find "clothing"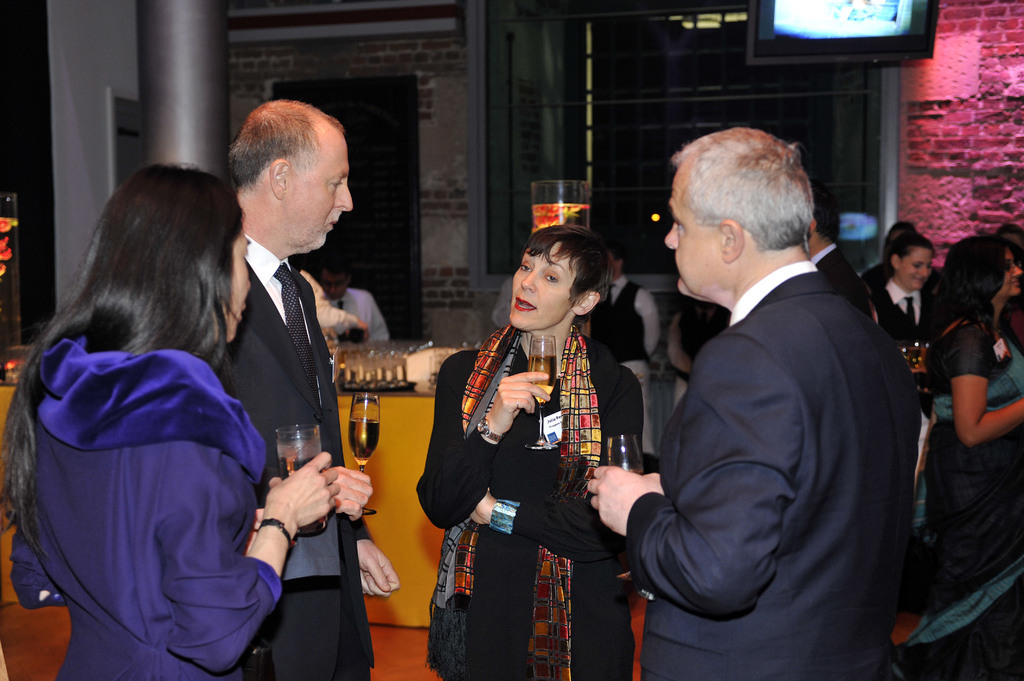
rect(225, 230, 376, 680)
